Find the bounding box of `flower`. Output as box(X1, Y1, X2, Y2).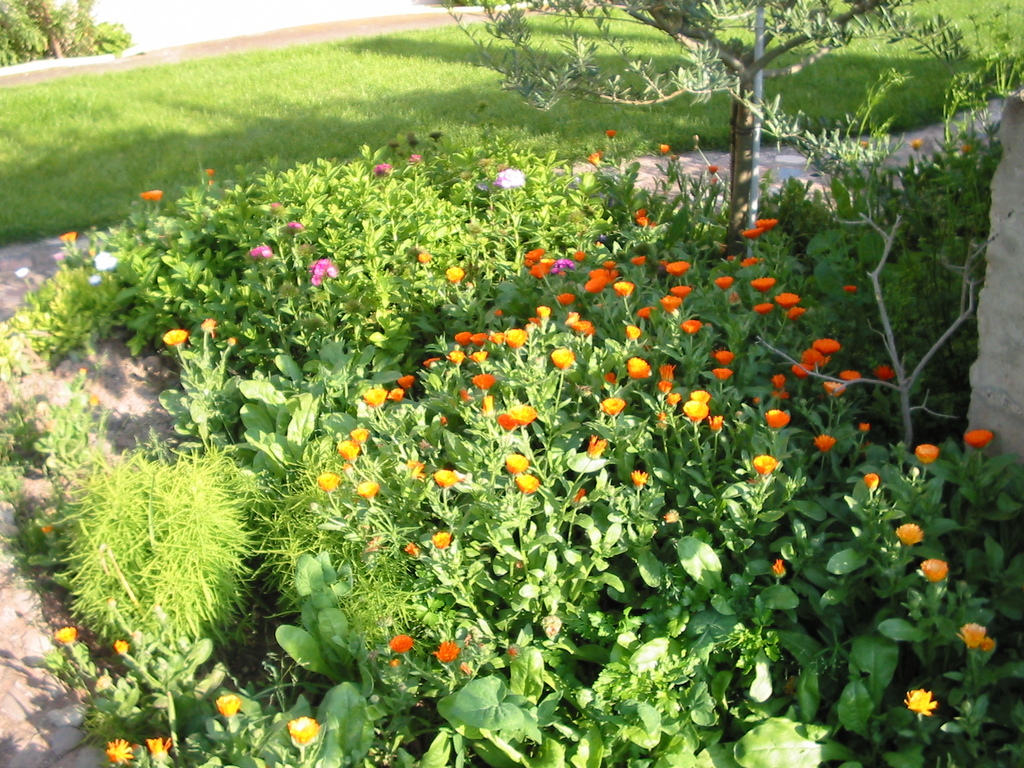
box(419, 356, 445, 373).
